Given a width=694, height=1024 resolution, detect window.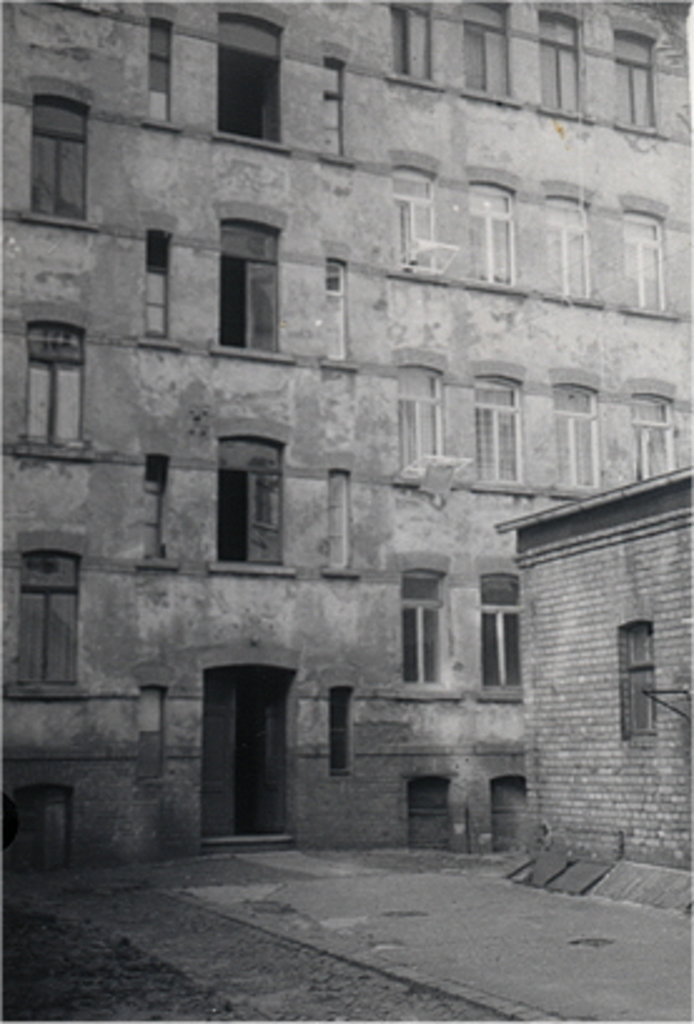
bbox=[326, 471, 356, 573].
